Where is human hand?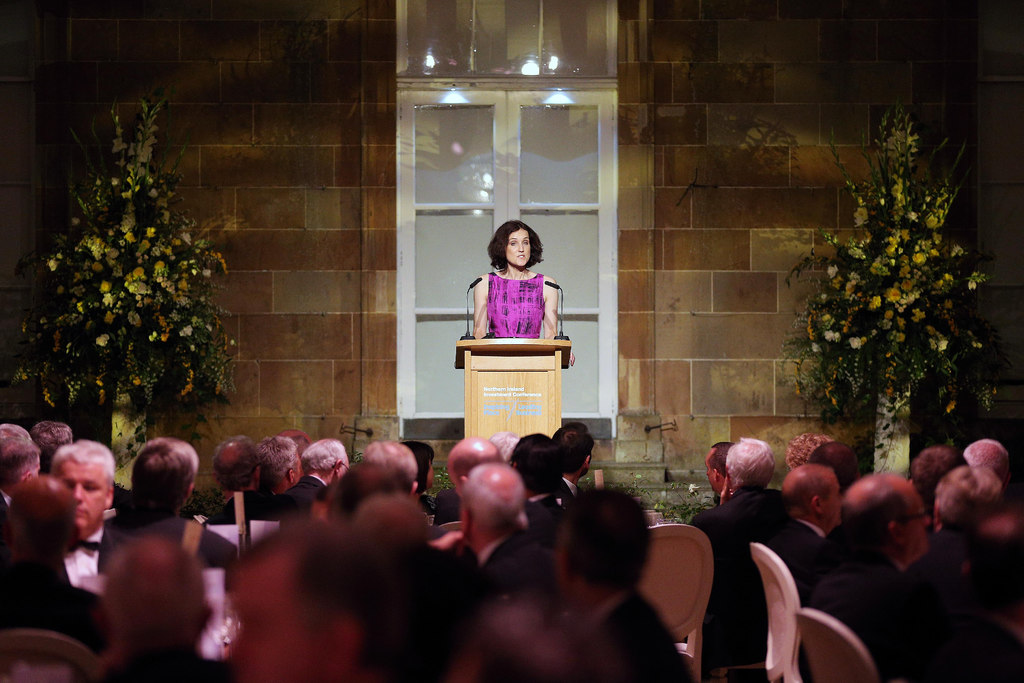
[719,469,732,505].
